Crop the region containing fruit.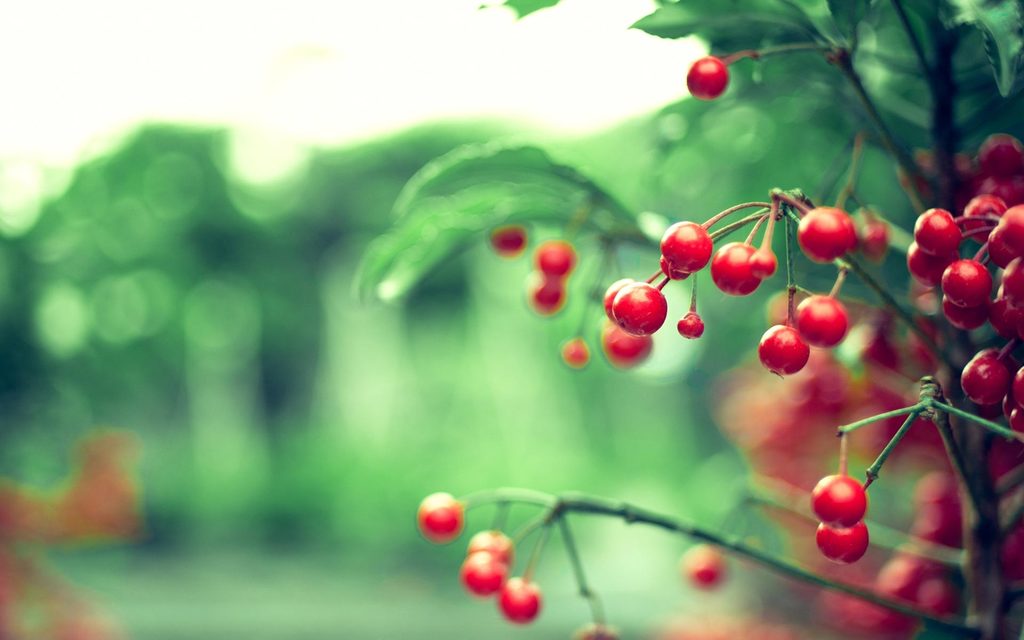
Crop region: region(685, 546, 729, 593).
